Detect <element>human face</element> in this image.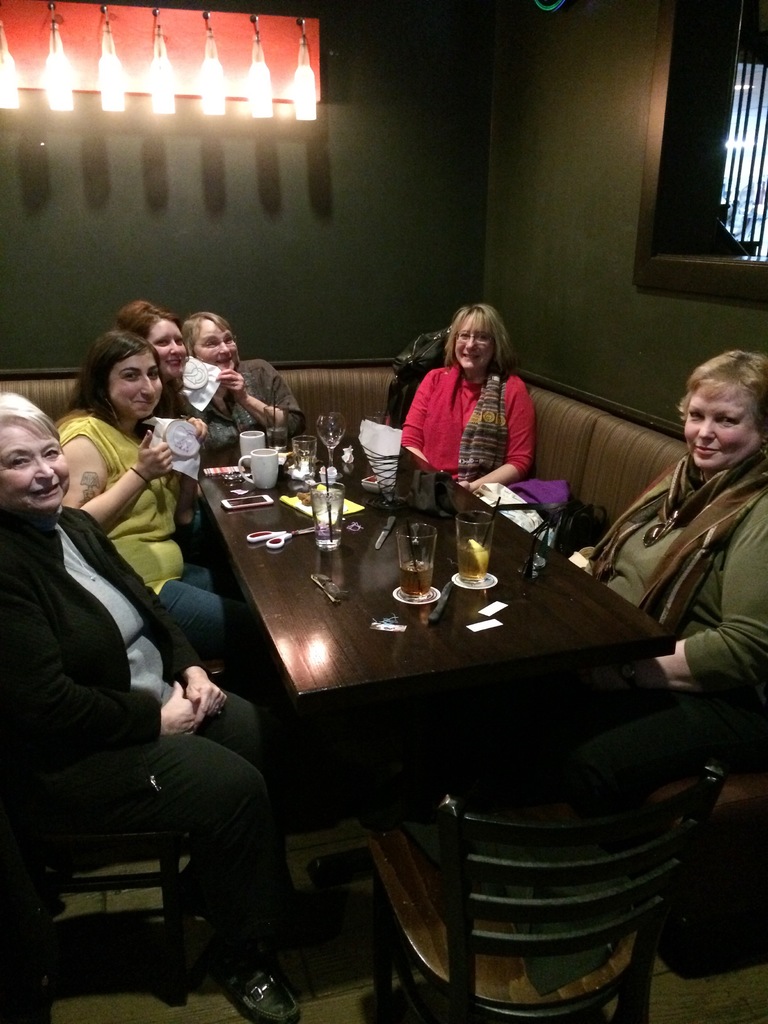
Detection: box(452, 318, 495, 371).
